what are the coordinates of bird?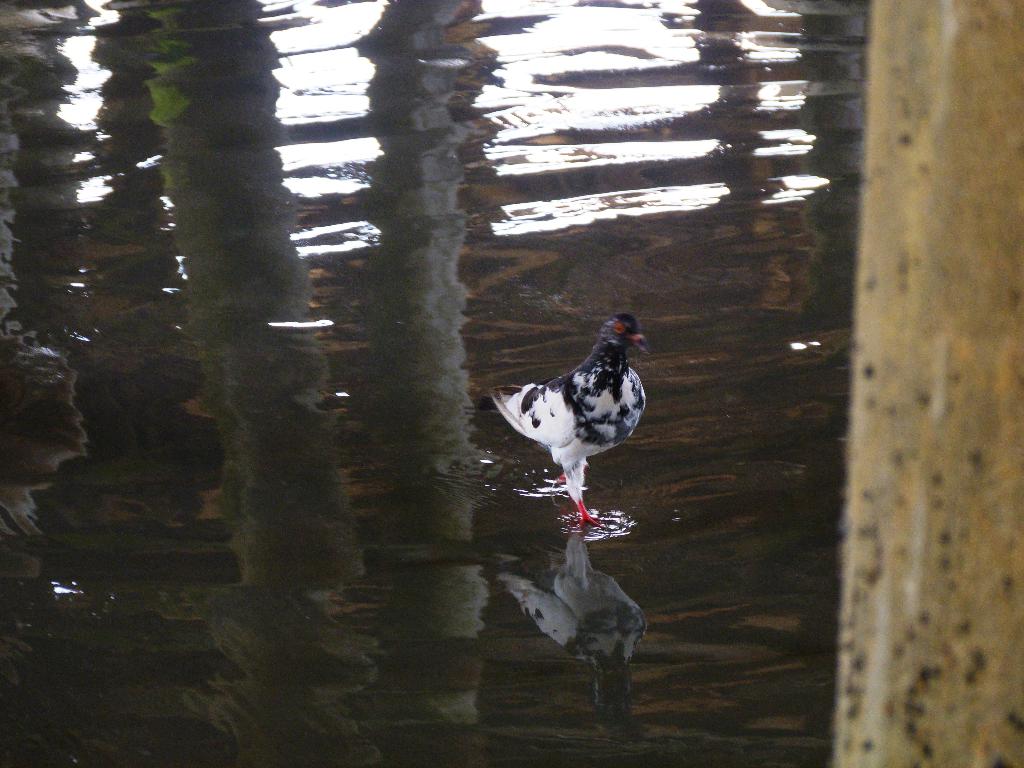
x1=484, y1=303, x2=650, y2=517.
